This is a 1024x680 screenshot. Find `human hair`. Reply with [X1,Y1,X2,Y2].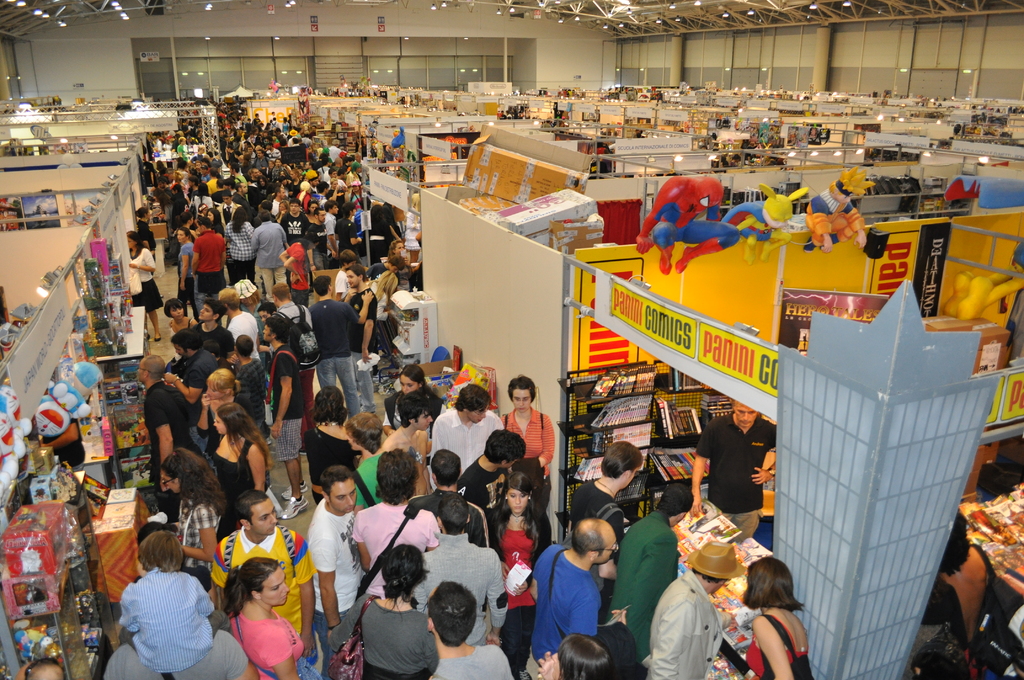
[271,280,289,299].
